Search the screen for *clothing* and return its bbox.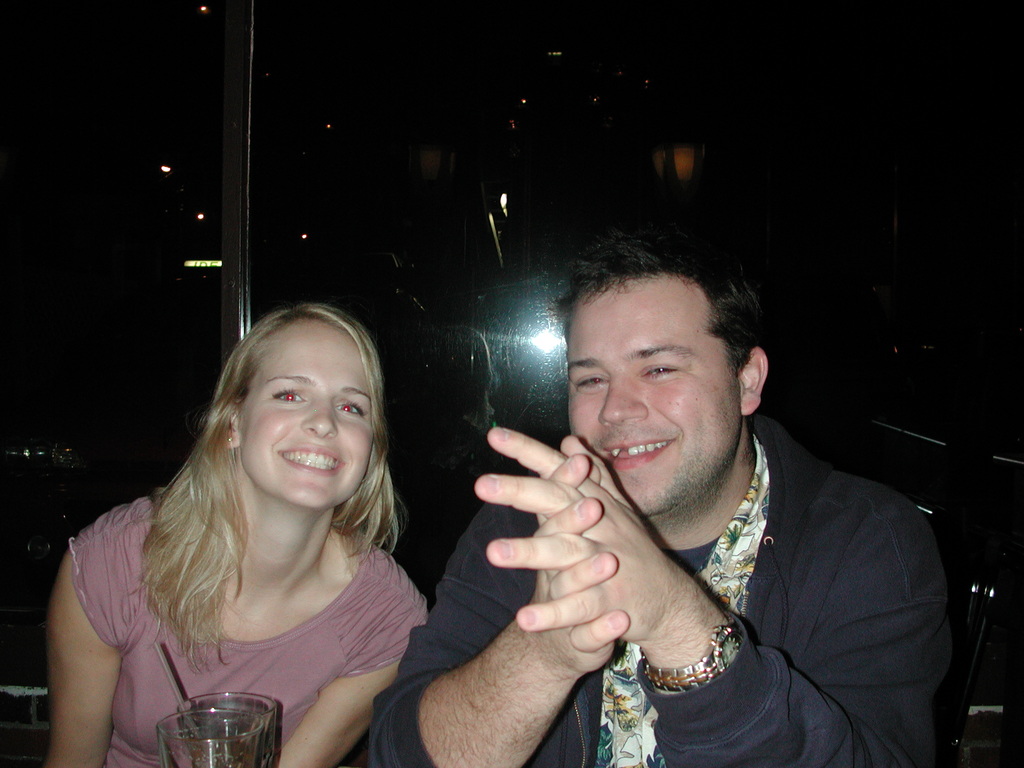
Found: {"left": 486, "top": 398, "right": 977, "bottom": 755}.
